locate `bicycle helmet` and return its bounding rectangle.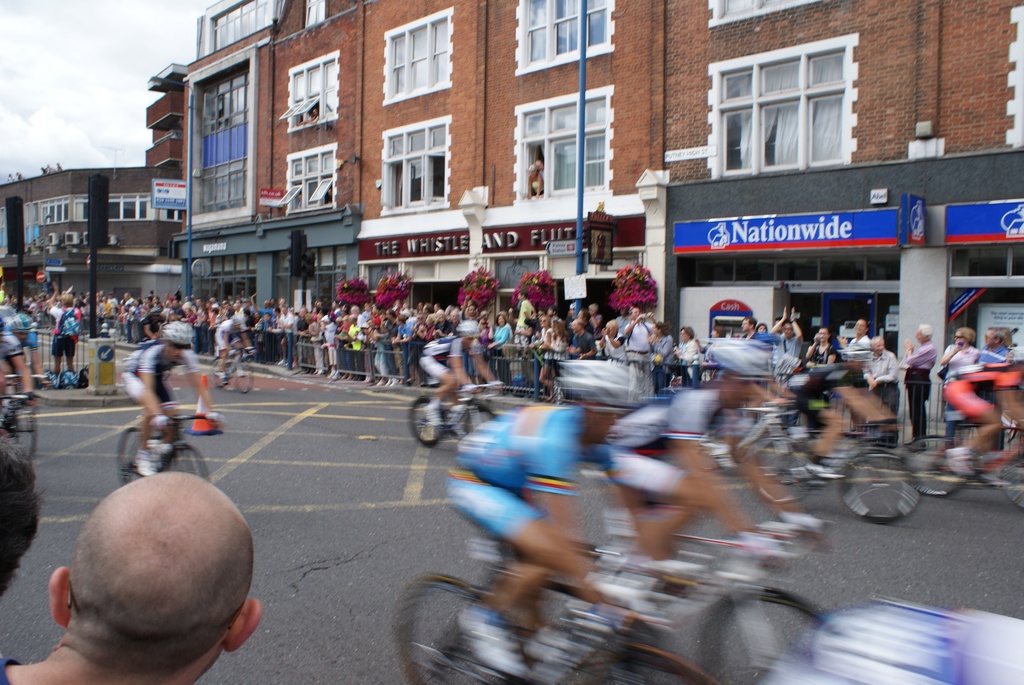
463 320 486 340.
